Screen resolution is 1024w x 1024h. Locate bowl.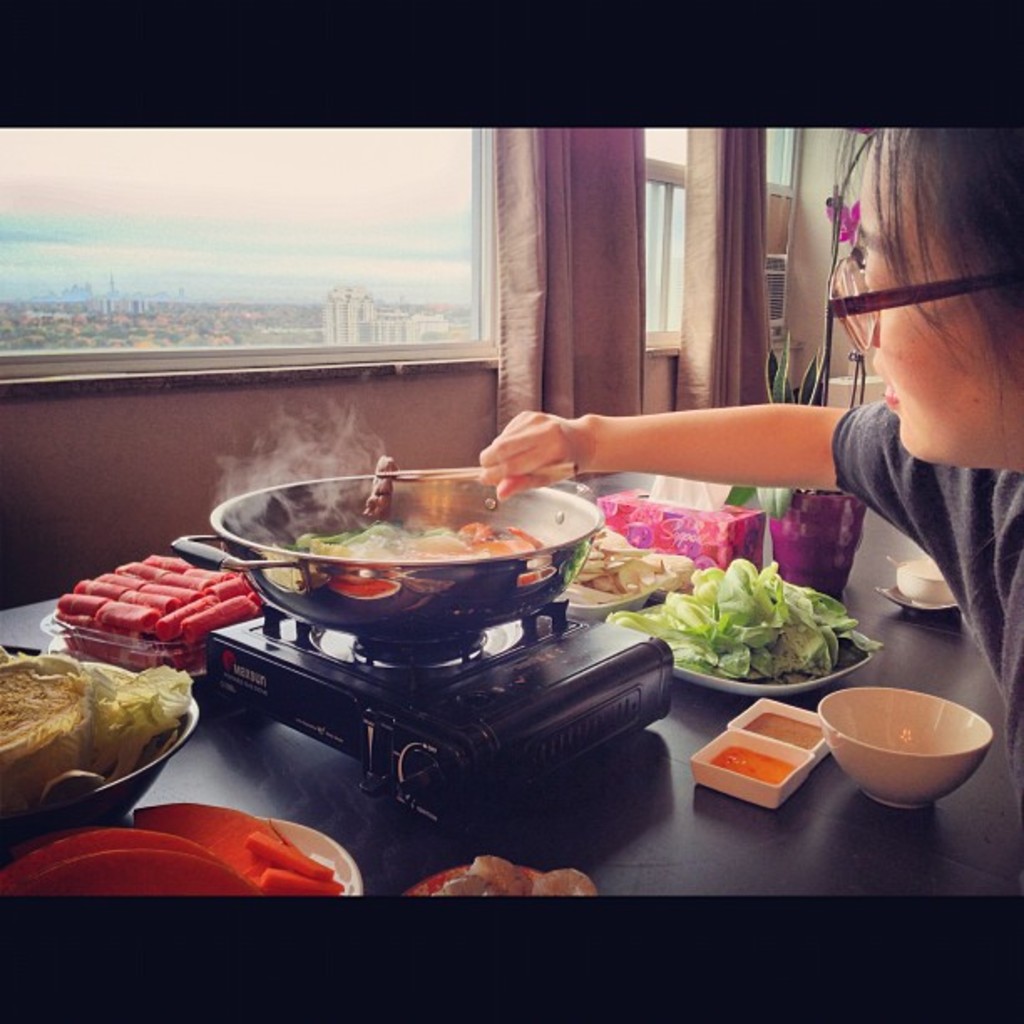
bbox=(833, 676, 1002, 800).
